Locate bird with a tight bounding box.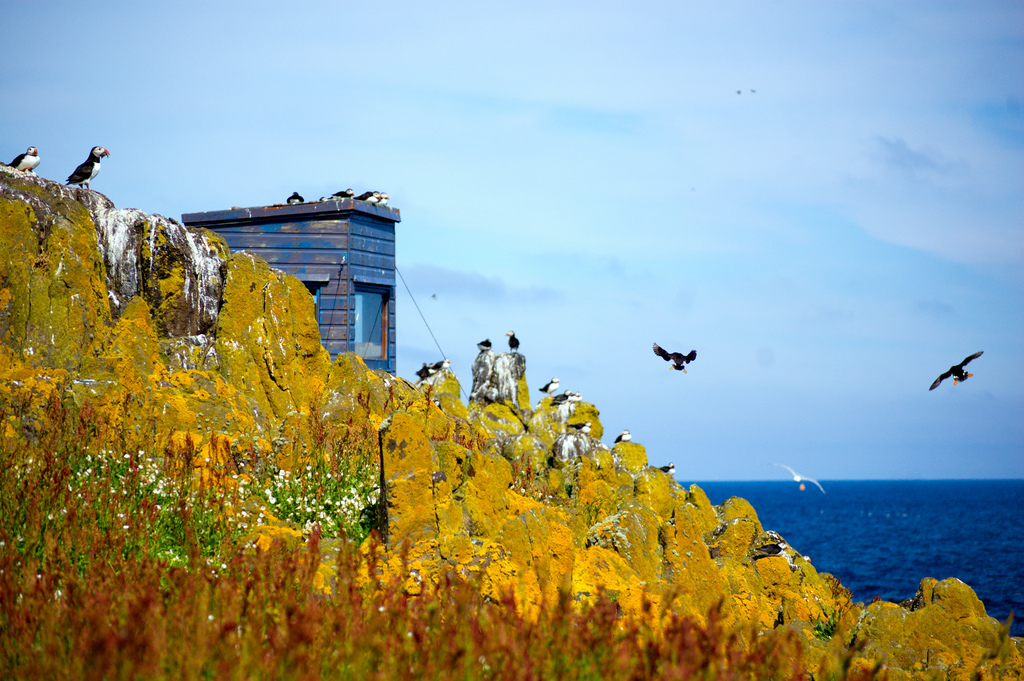
x1=476, y1=338, x2=493, y2=351.
